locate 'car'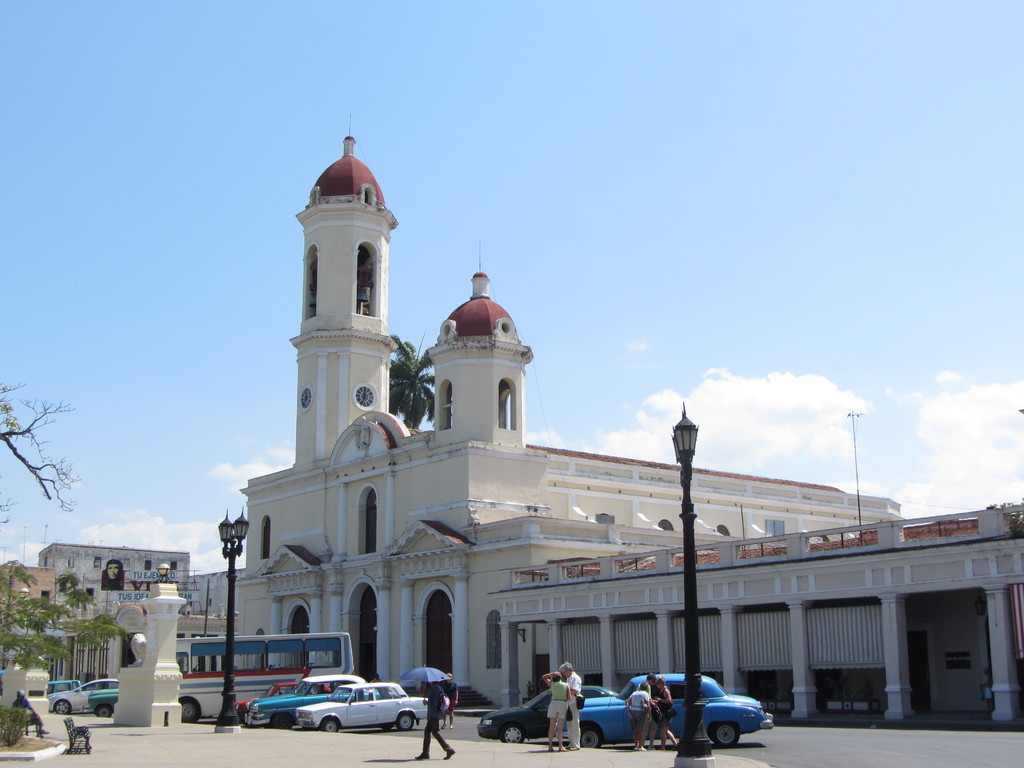
(475, 684, 616, 742)
